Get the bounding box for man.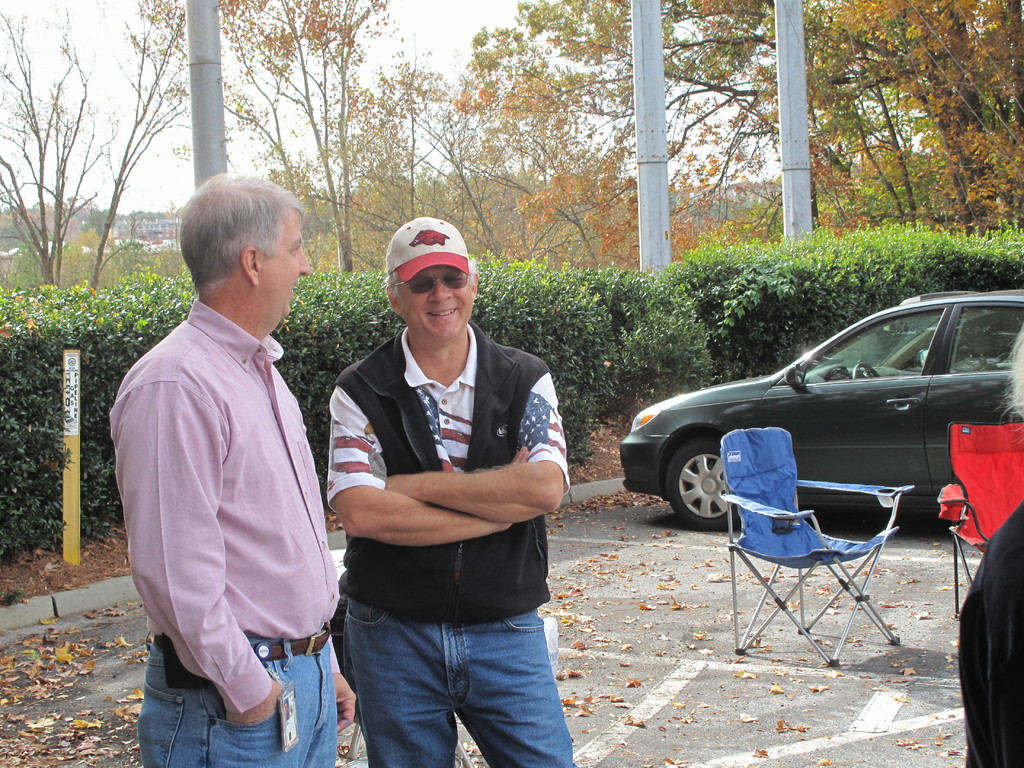
x1=319, y1=211, x2=571, y2=767.
